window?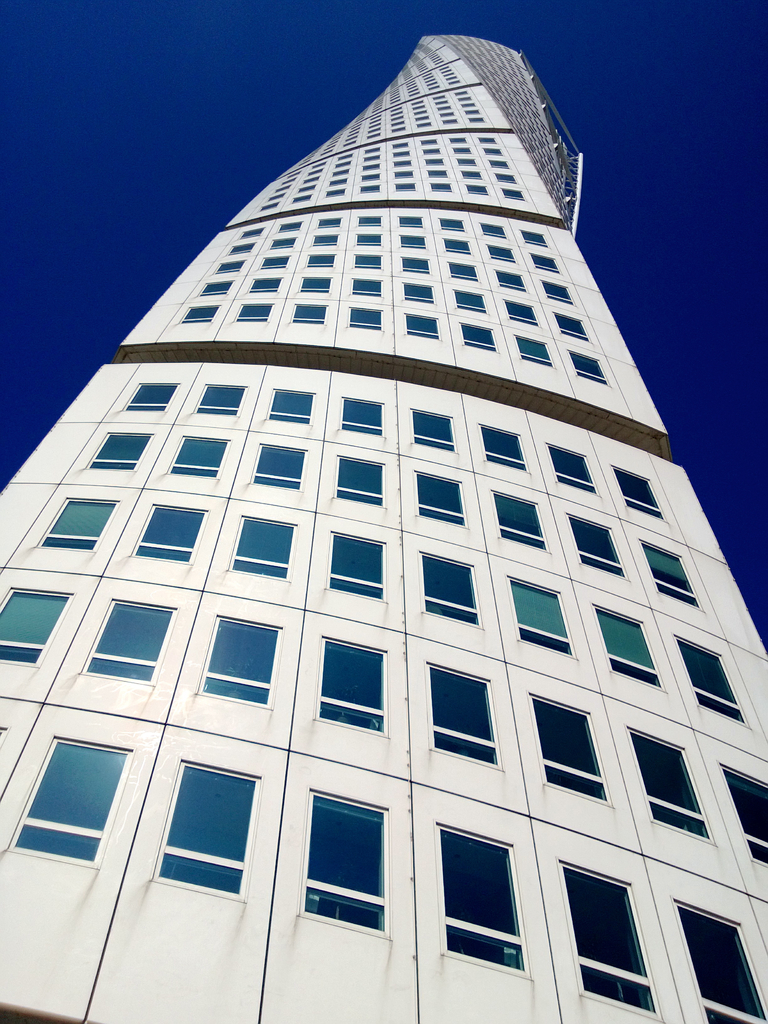
rect(262, 392, 312, 422)
